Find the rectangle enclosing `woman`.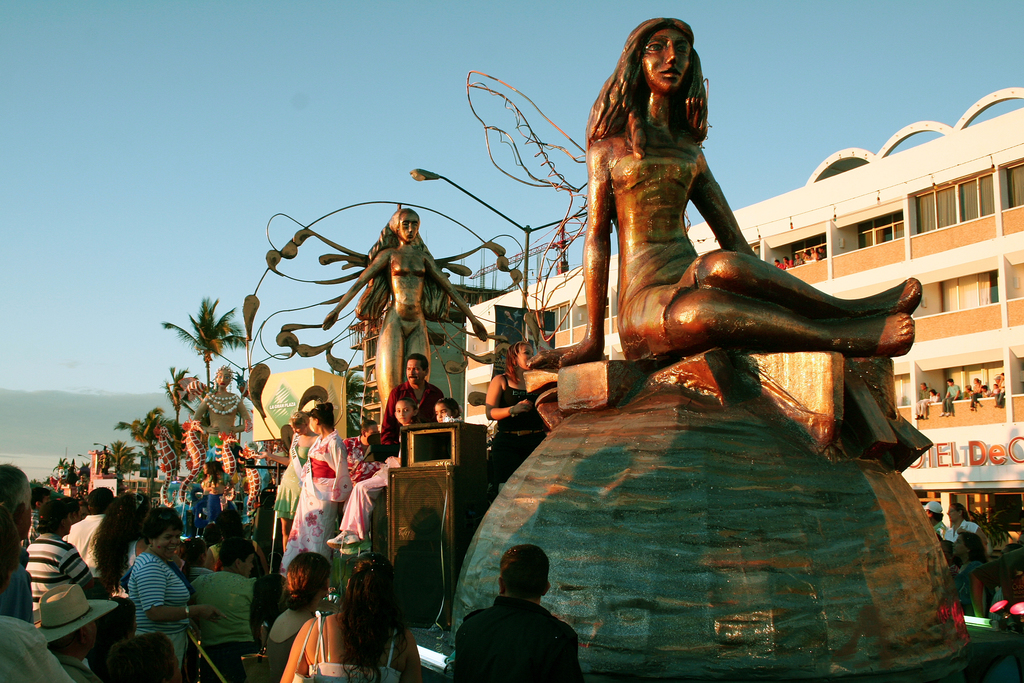
280/394/347/570.
